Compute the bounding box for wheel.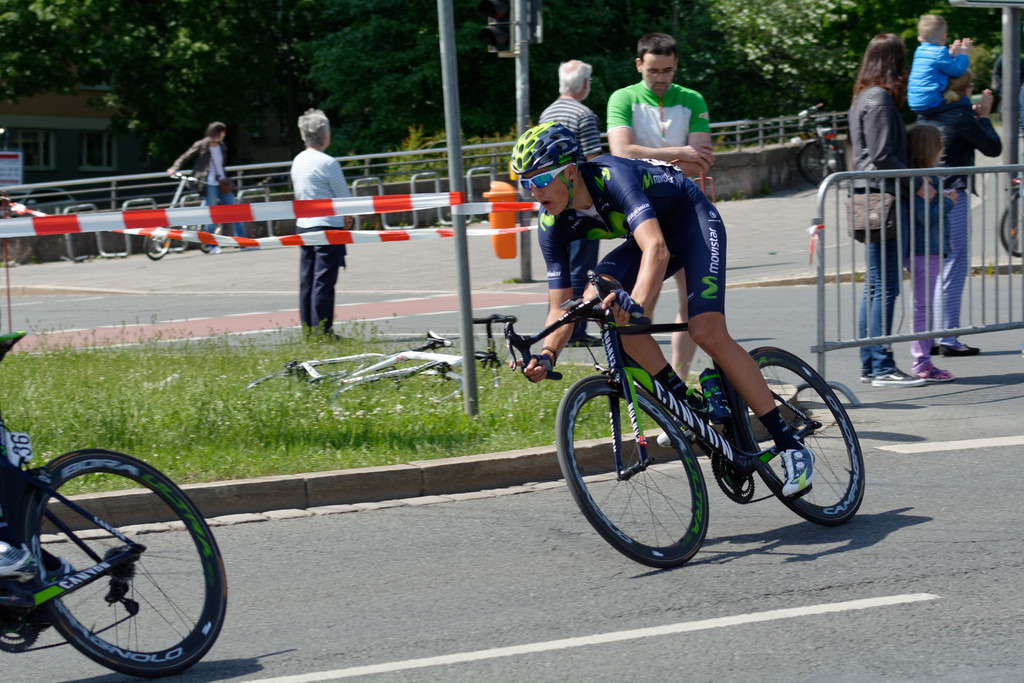
(141, 226, 166, 263).
